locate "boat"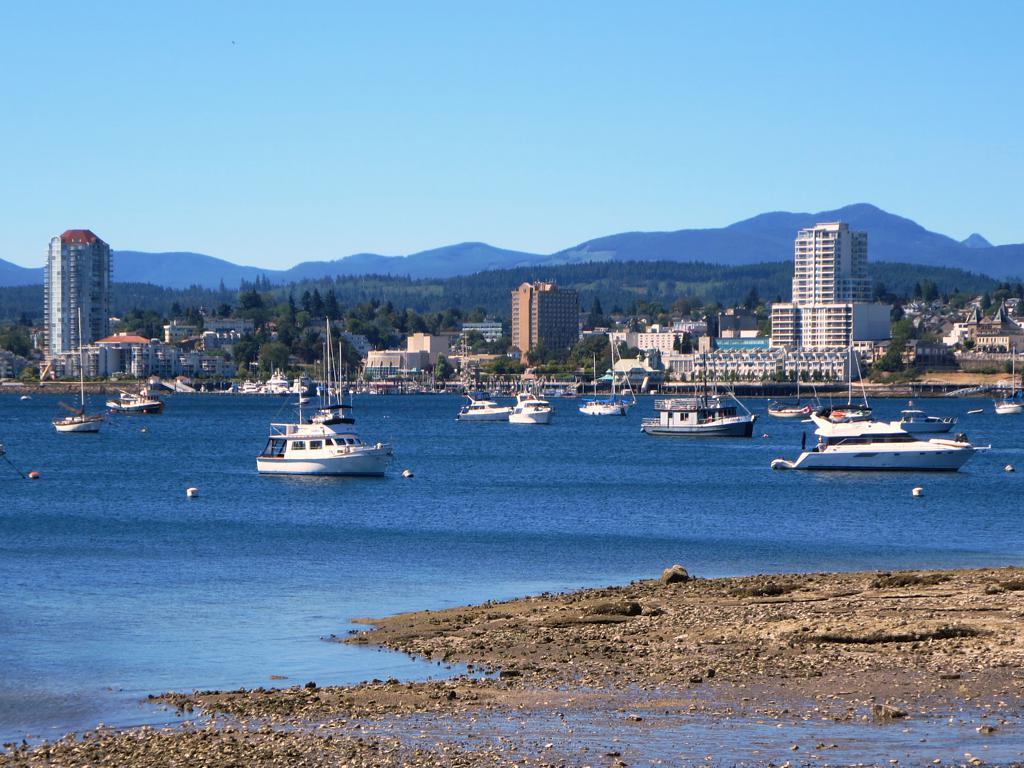
(639, 352, 755, 439)
